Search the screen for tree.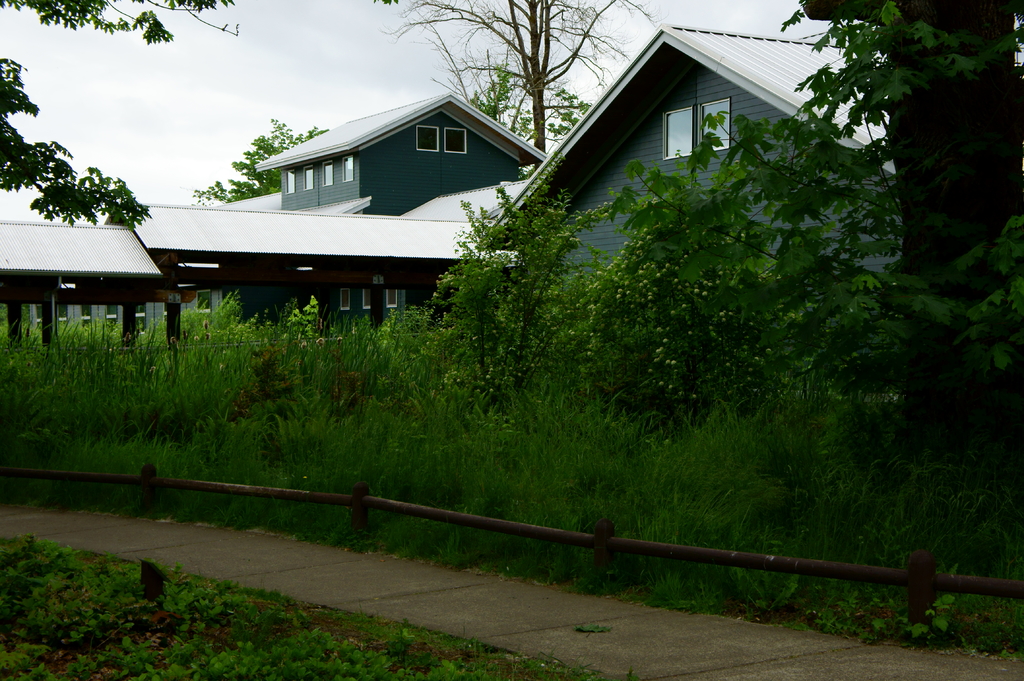
Found at rect(0, 0, 243, 229).
